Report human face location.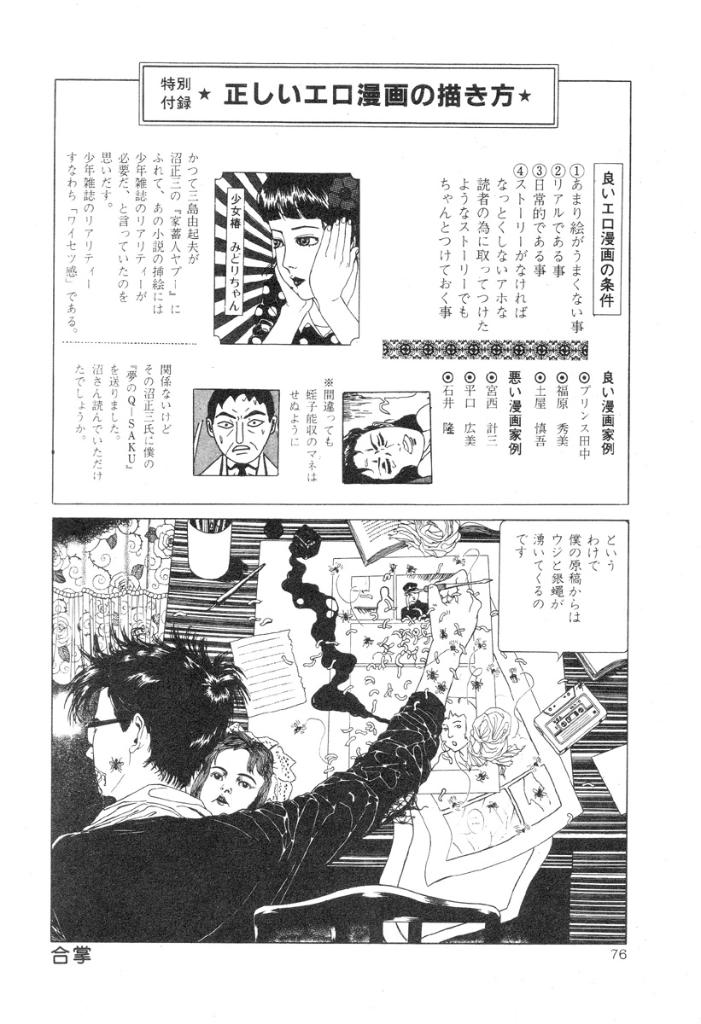
Report: box=[185, 737, 266, 821].
